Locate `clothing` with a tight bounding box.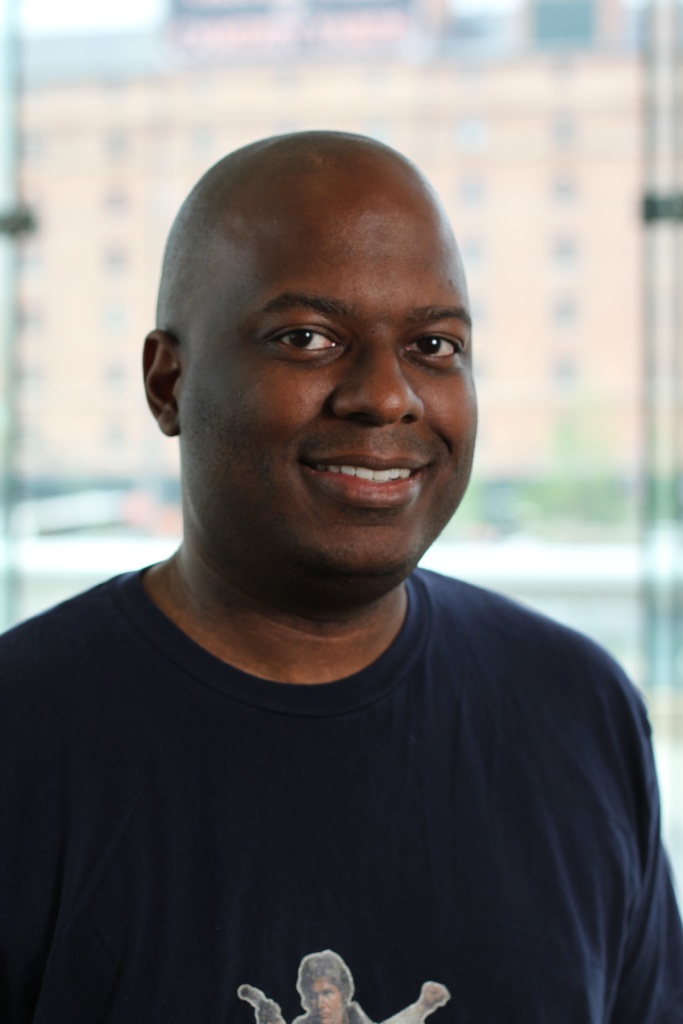
region(0, 573, 682, 1023).
